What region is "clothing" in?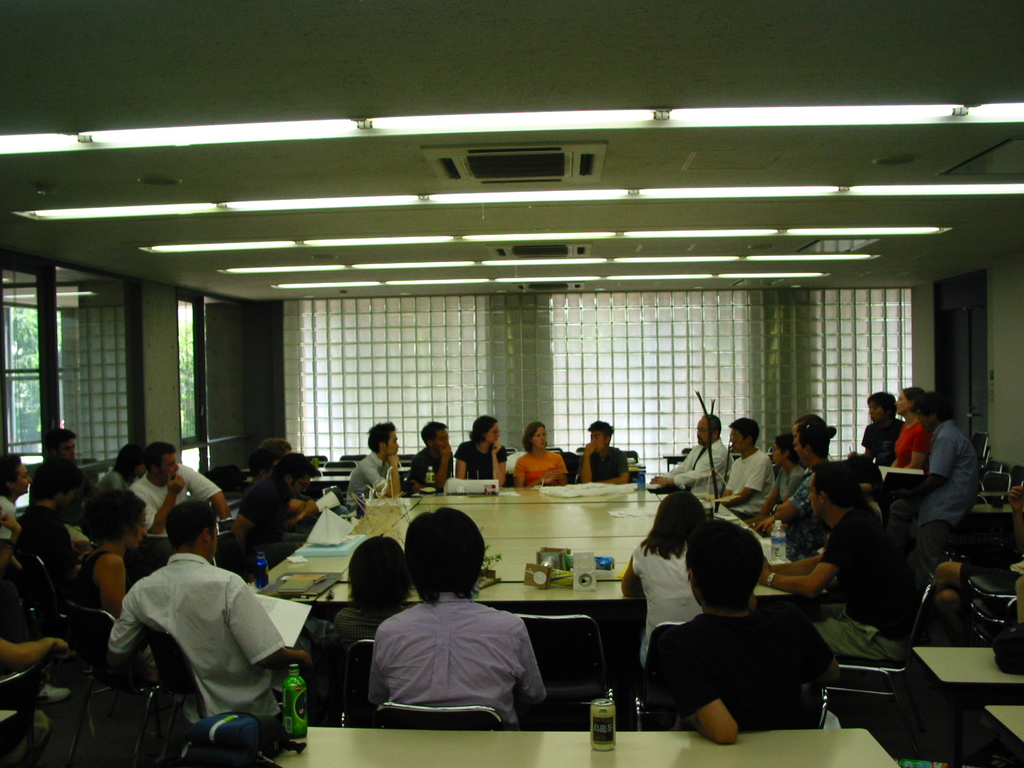
select_region(717, 446, 776, 522).
